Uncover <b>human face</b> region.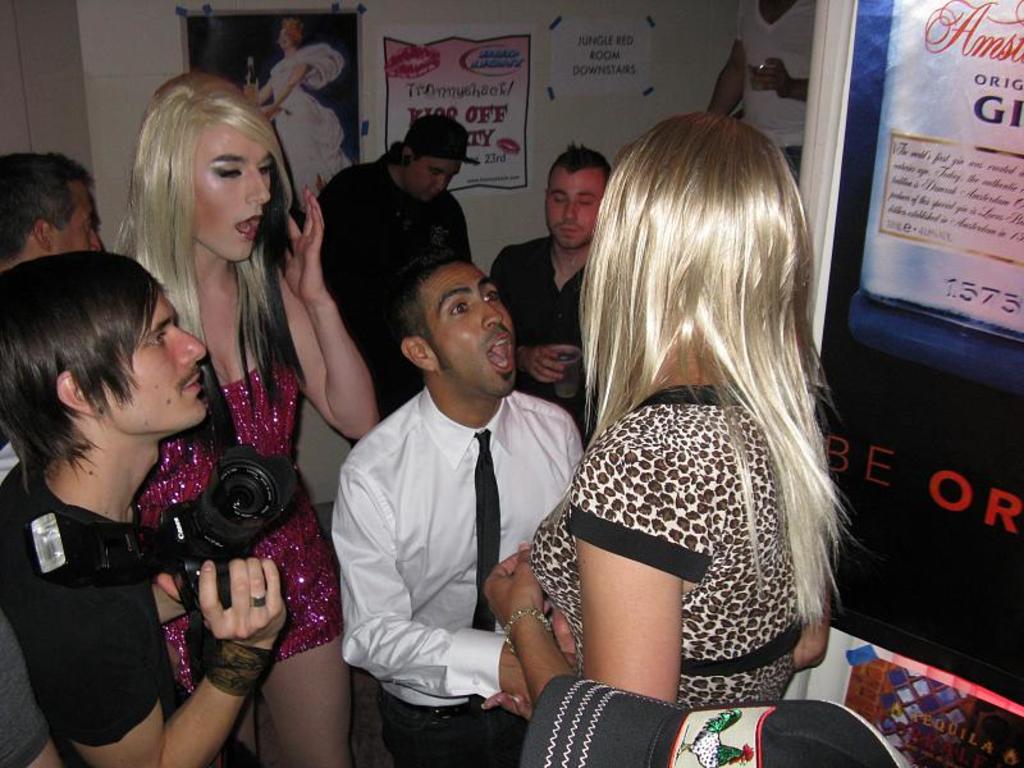
Uncovered: bbox=(403, 160, 463, 202).
